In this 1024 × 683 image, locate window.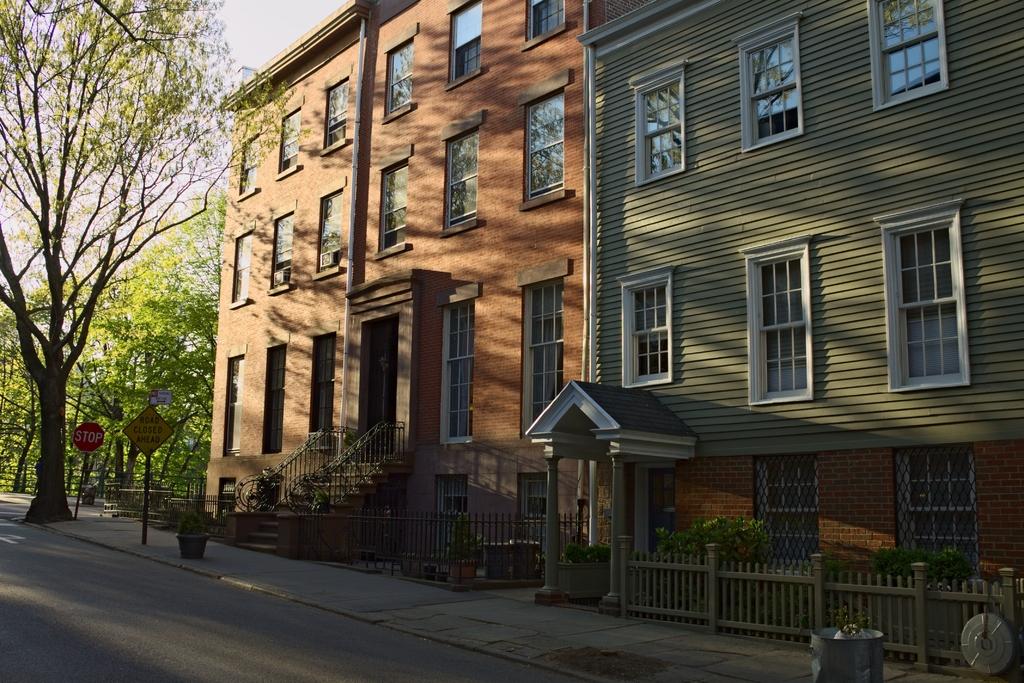
Bounding box: [442,0,483,90].
